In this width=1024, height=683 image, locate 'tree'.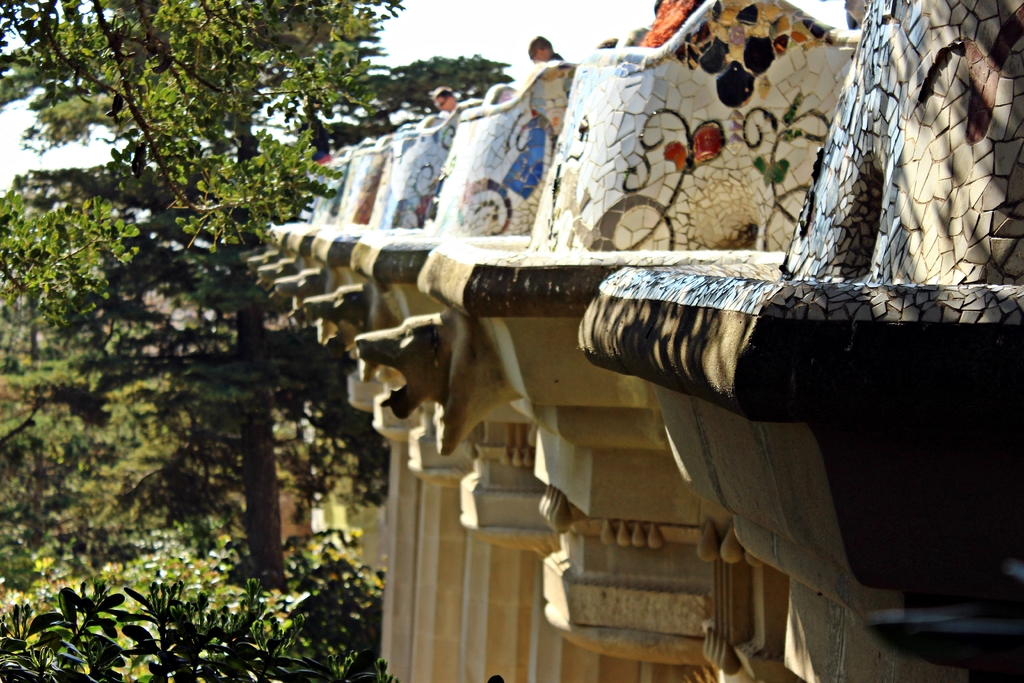
Bounding box: detection(0, 0, 406, 591).
